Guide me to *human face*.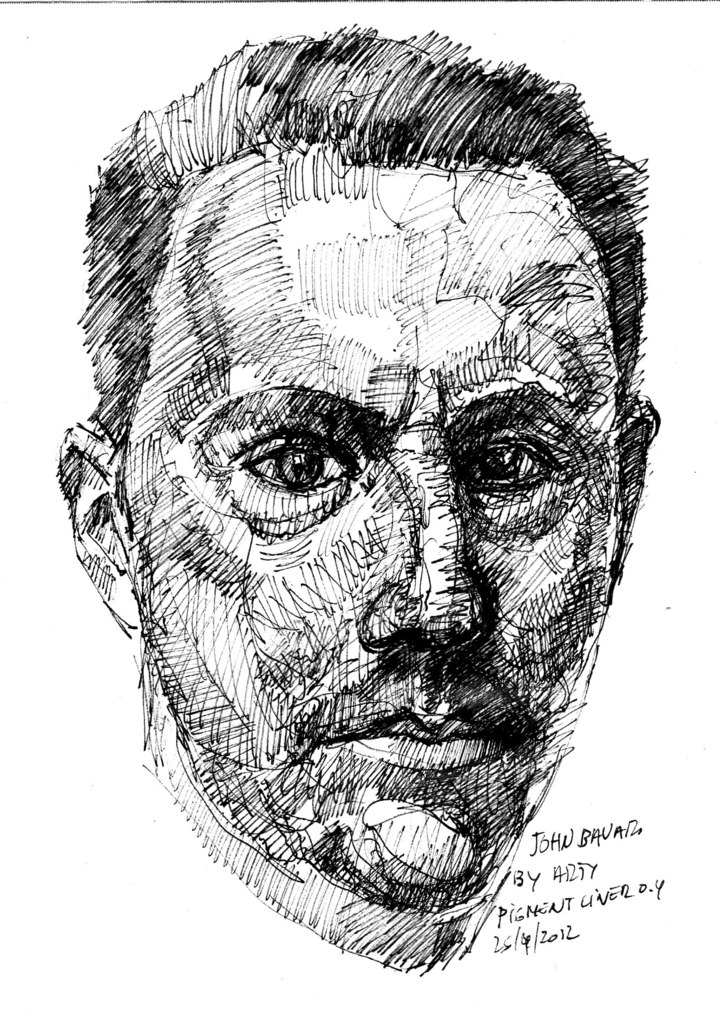
Guidance: {"x1": 128, "y1": 166, "x2": 620, "y2": 890}.
